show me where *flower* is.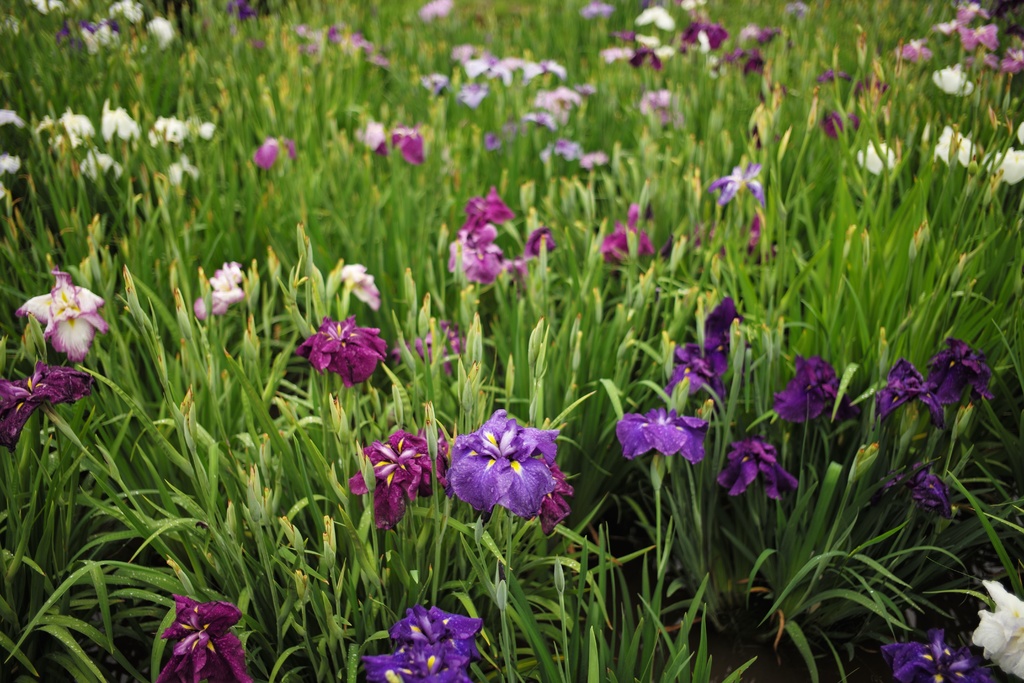
*flower* is at left=445, top=227, right=502, bottom=280.
